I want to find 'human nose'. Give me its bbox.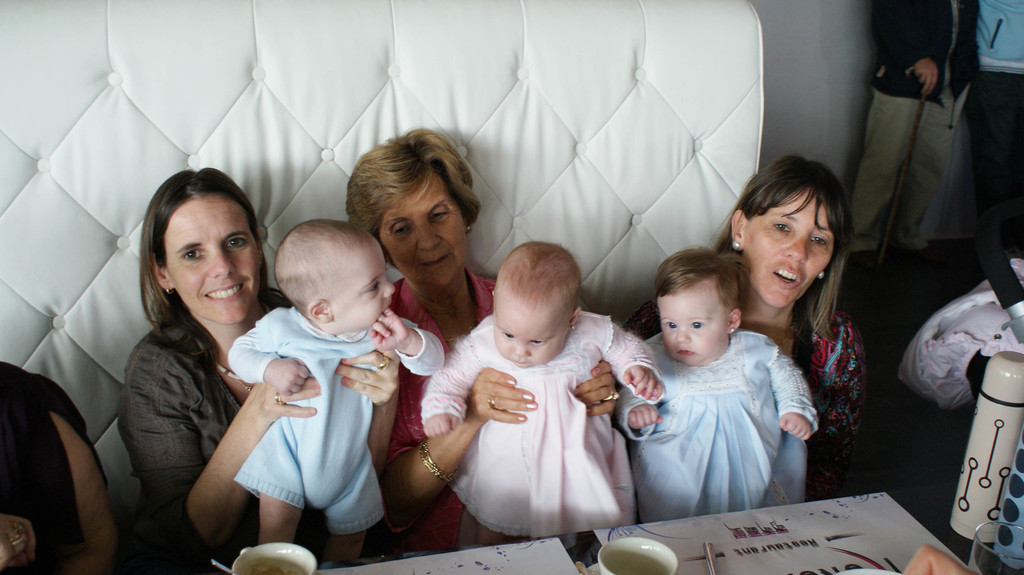
(x1=513, y1=345, x2=531, y2=357).
